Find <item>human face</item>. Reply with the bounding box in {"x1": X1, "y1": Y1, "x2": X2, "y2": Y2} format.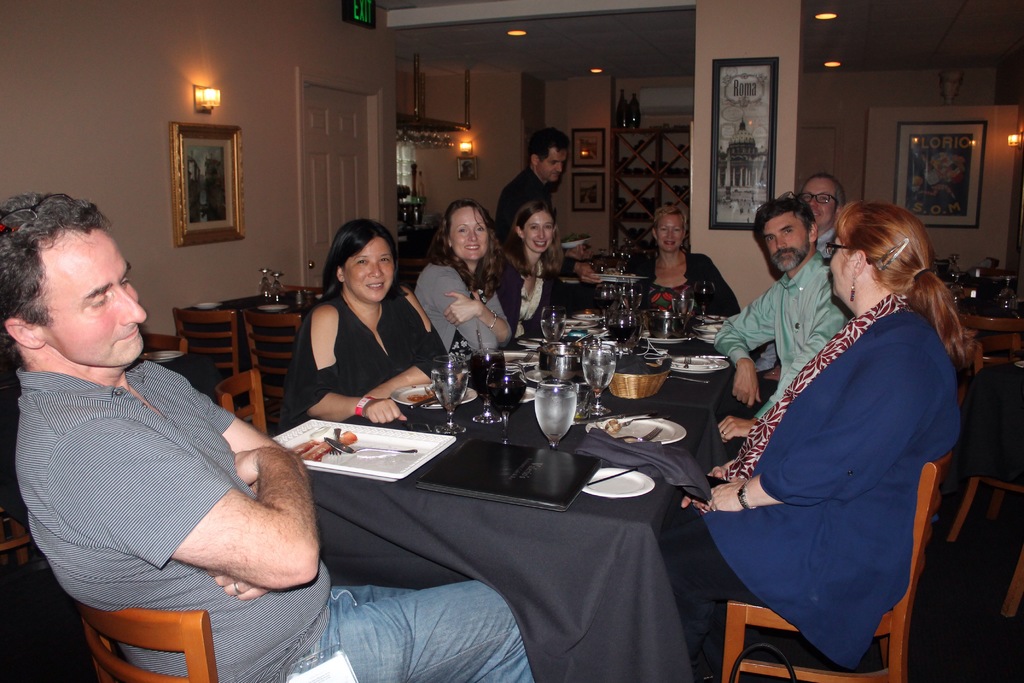
{"x1": 44, "y1": 229, "x2": 148, "y2": 363}.
